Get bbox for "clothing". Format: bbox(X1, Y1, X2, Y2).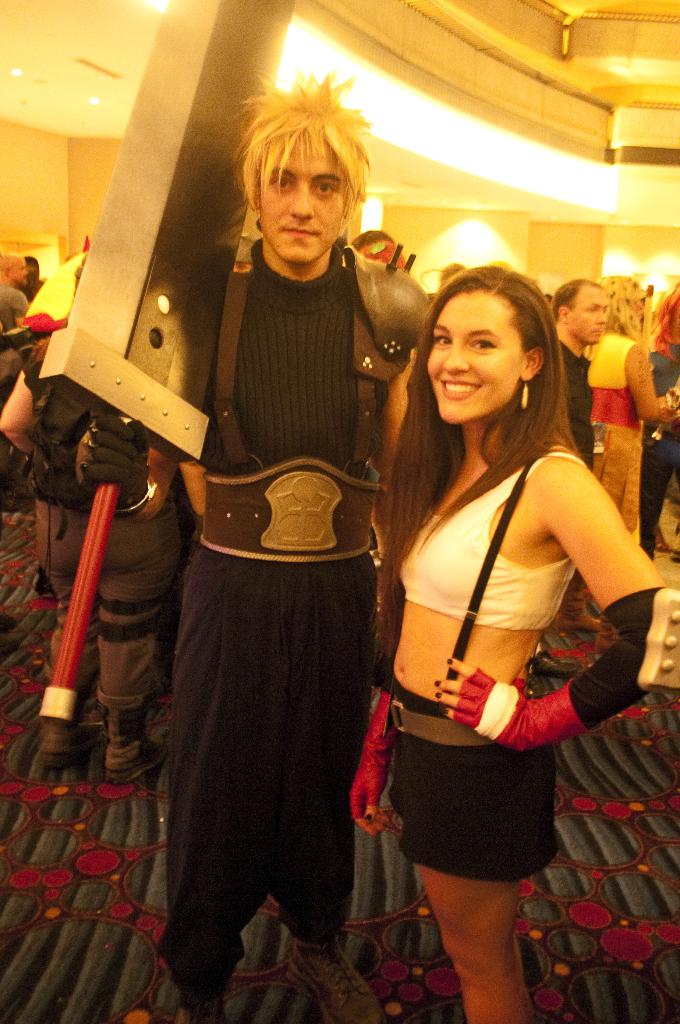
bbox(0, 280, 28, 477).
